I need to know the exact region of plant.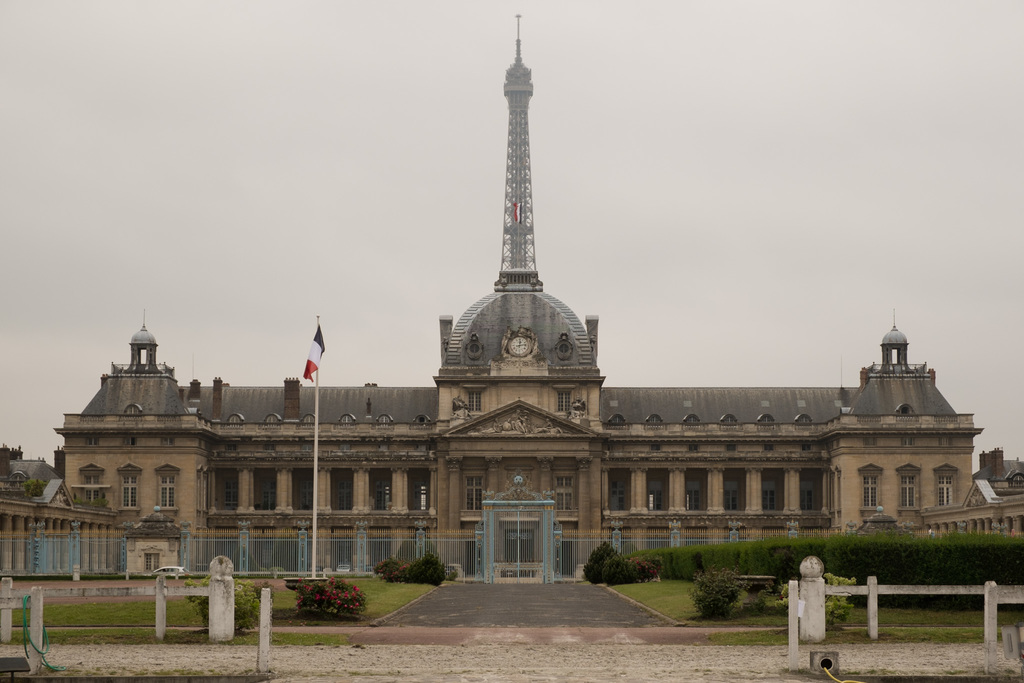
Region: crop(680, 570, 746, 616).
